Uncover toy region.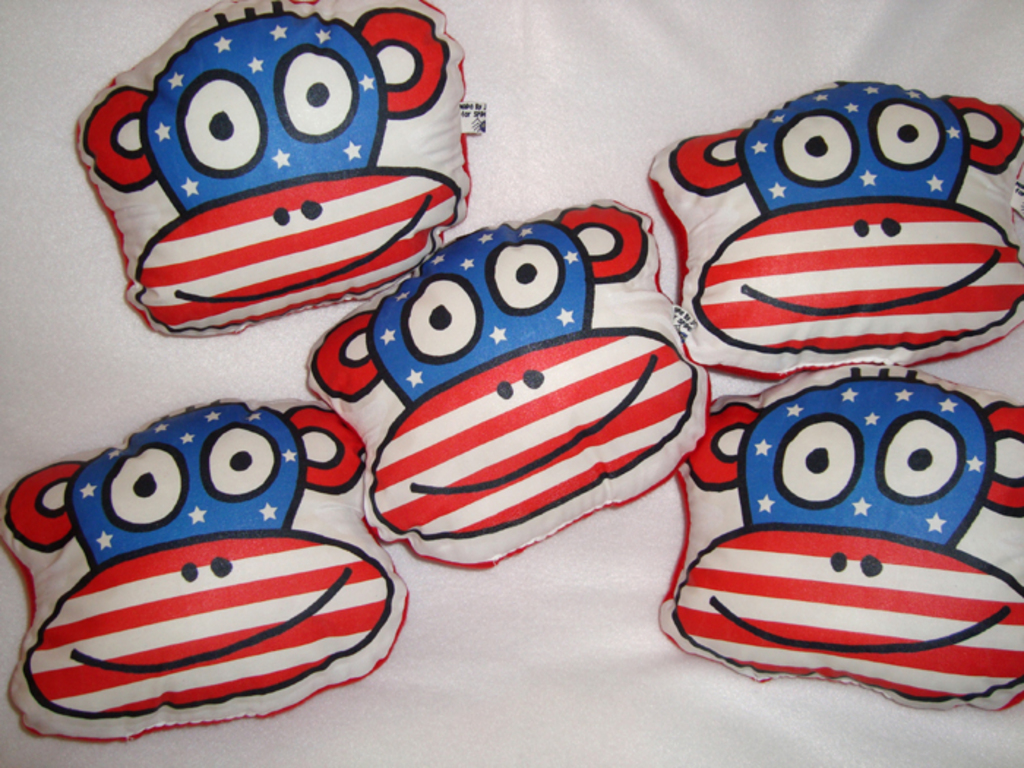
Uncovered: x1=306, y1=200, x2=712, y2=572.
